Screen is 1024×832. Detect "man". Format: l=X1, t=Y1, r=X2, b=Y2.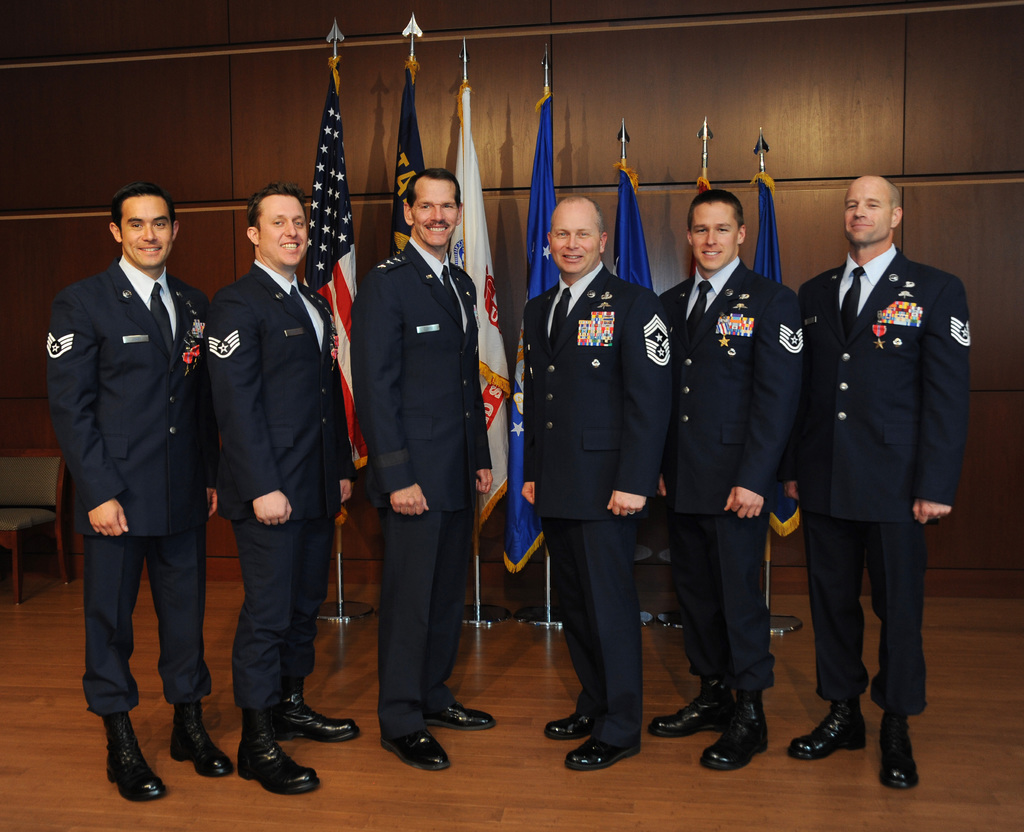
l=521, t=197, r=674, b=771.
